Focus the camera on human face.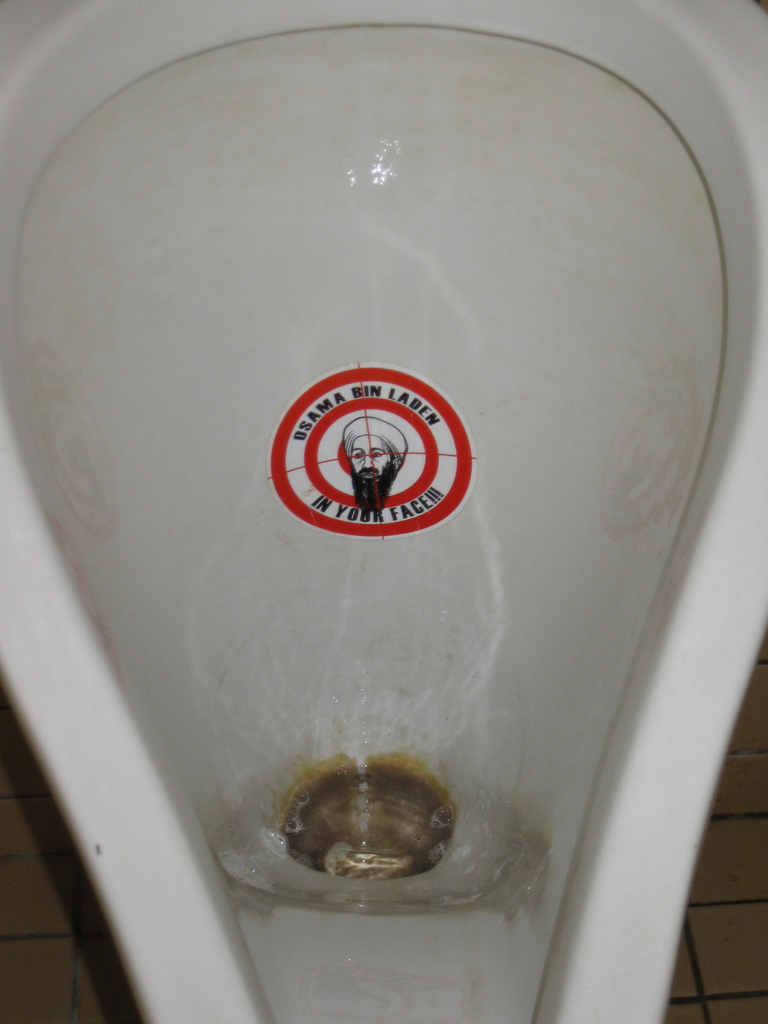
Focus region: (351,435,393,481).
